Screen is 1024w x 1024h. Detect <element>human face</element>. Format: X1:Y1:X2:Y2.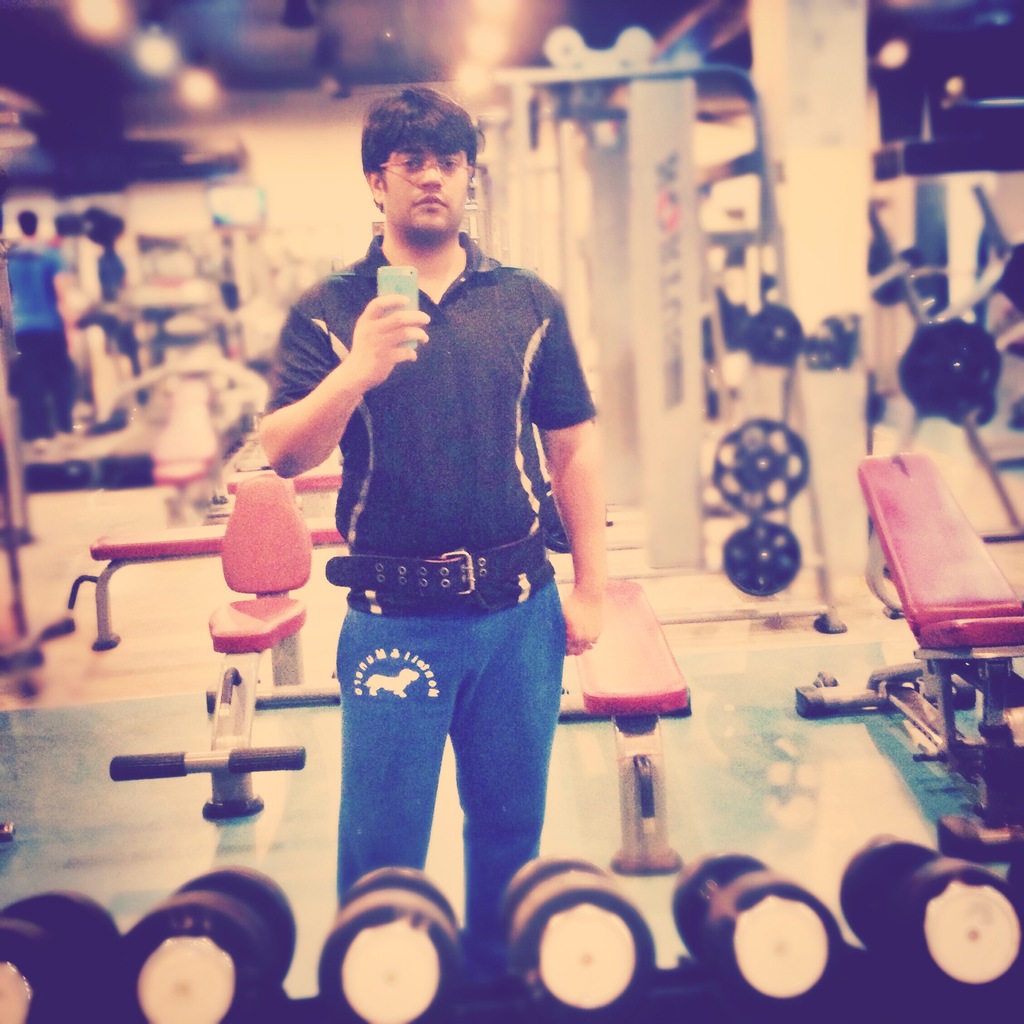
384:136:470:234.
